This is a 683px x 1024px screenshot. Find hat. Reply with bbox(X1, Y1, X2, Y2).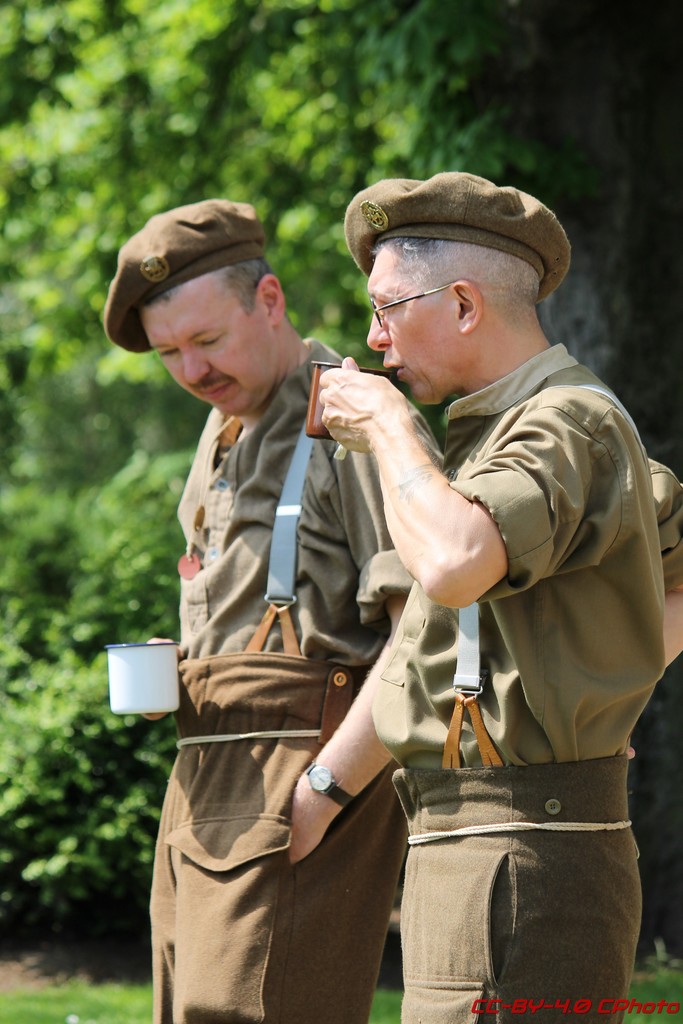
bbox(104, 199, 267, 355).
